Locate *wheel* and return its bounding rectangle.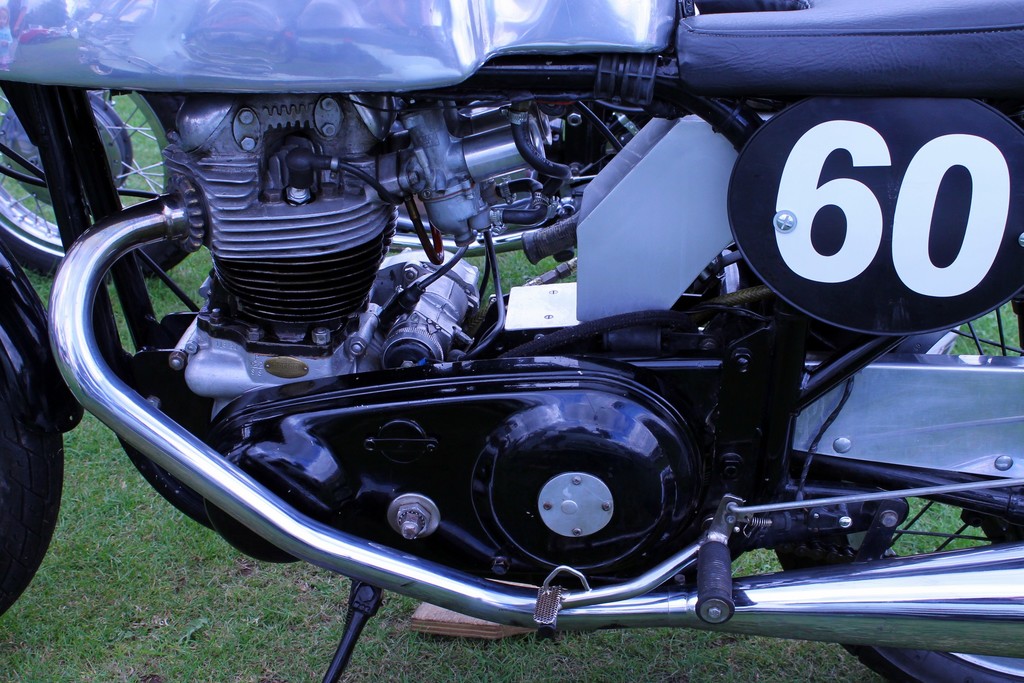
locate(0, 80, 187, 286).
